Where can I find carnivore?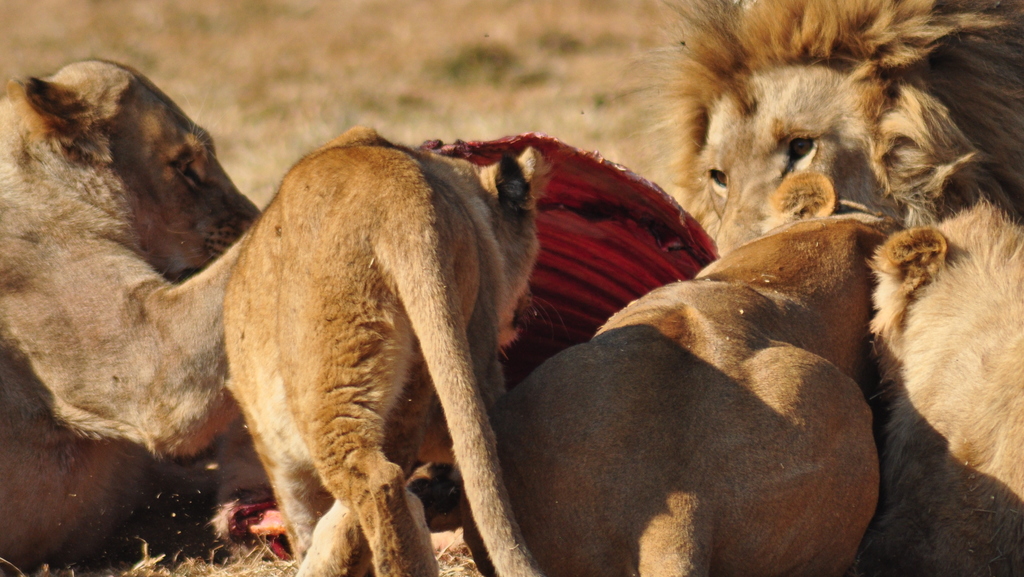
You can find it at [x1=0, y1=53, x2=264, y2=565].
